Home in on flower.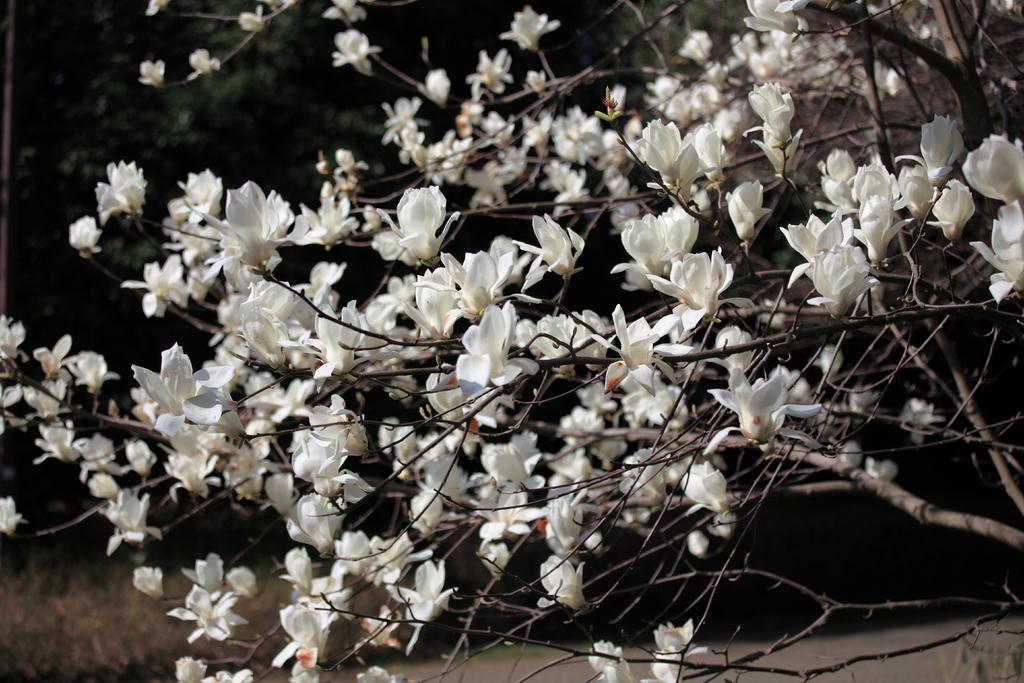
Homed in at 849:193:908:281.
